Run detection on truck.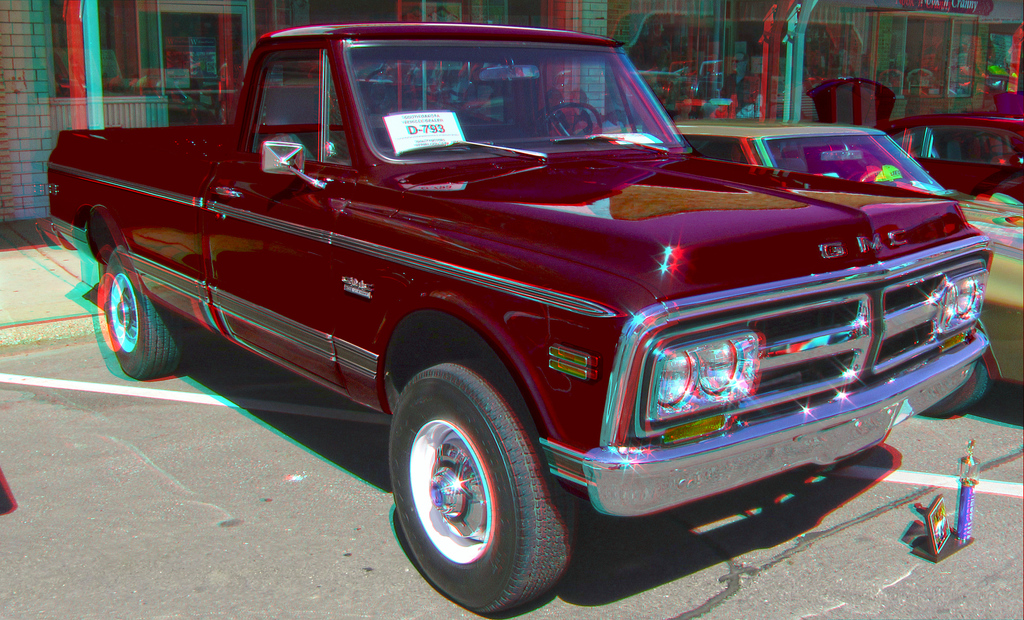
Result: [x1=67, y1=29, x2=975, y2=594].
